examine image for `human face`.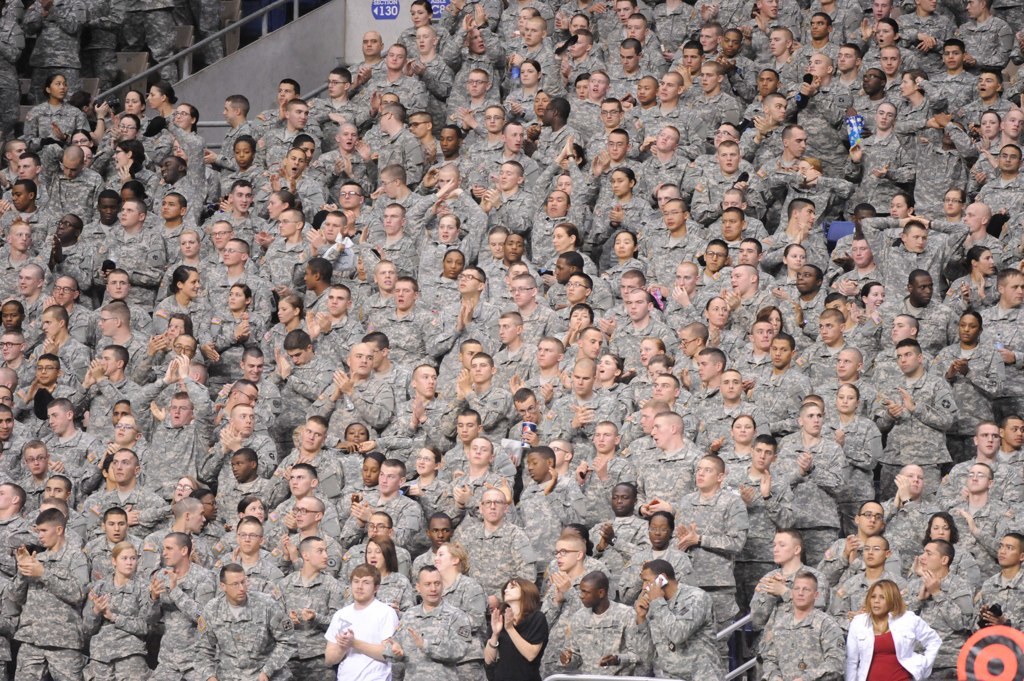
Examination result: 997, 142, 1021, 177.
